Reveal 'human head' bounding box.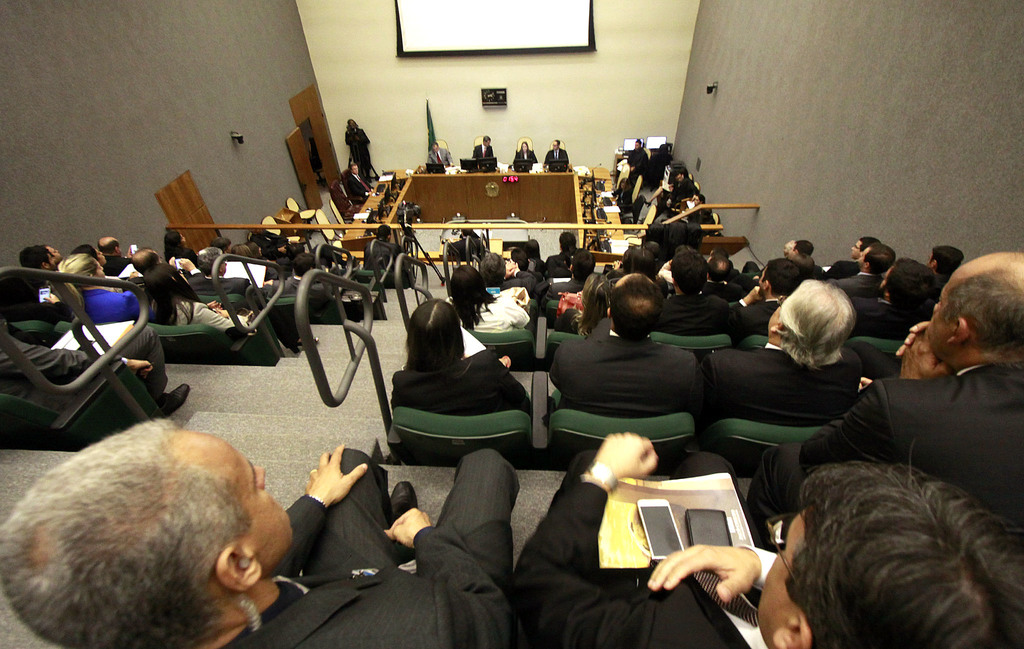
Revealed: {"left": 563, "top": 246, "right": 585, "bottom": 267}.
